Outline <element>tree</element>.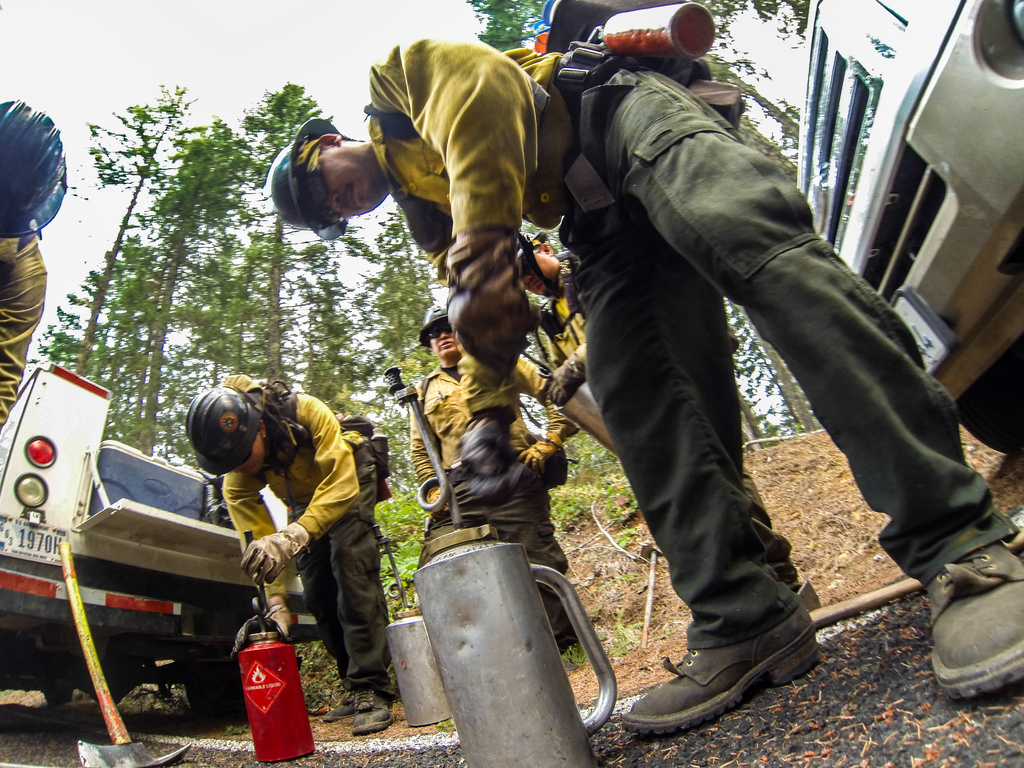
Outline: (left=462, top=0, right=552, bottom=51).
